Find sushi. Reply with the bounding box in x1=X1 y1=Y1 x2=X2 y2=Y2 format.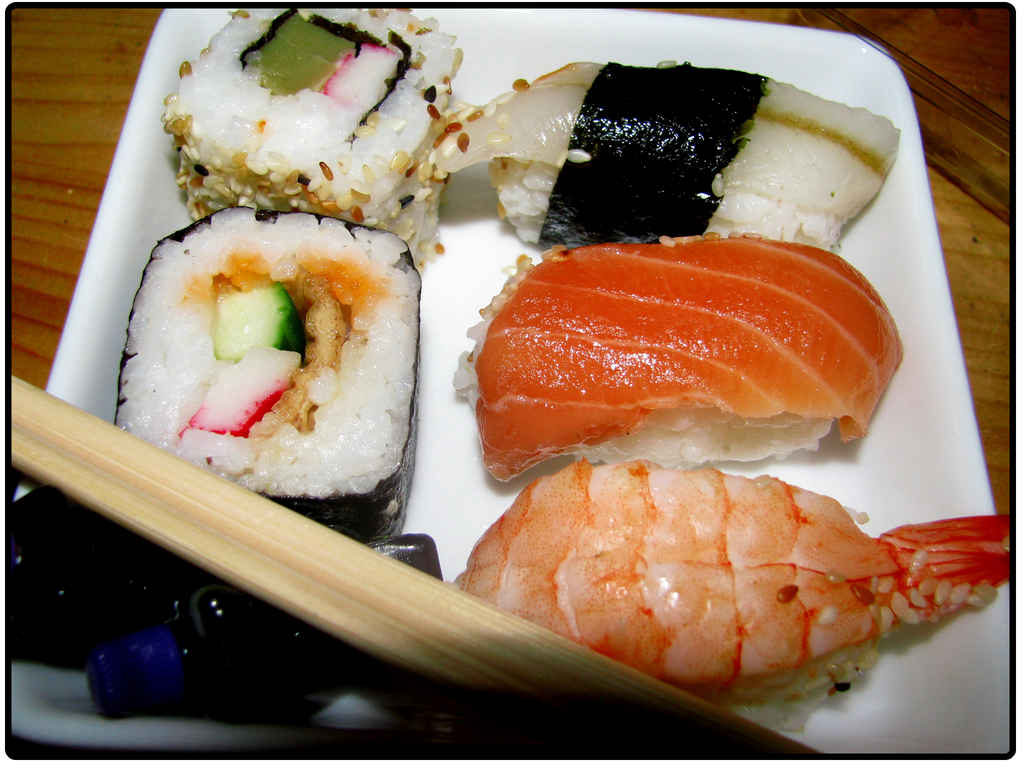
x1=119 y1=209 x2=413 y2=545.
